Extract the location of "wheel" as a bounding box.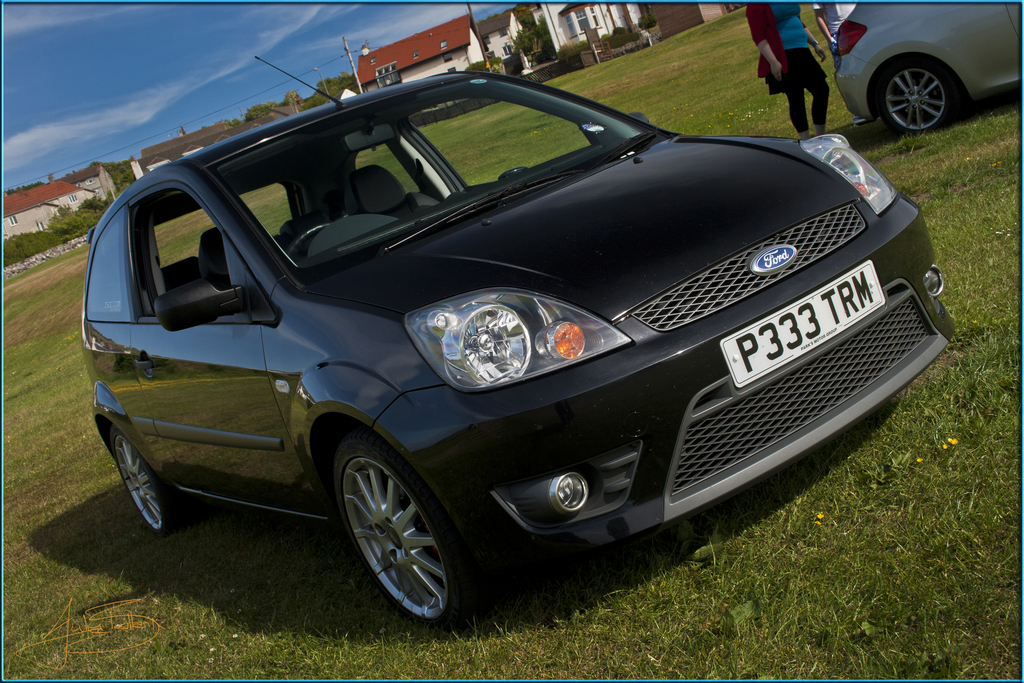
BBox(113, 436, 191, 523).
